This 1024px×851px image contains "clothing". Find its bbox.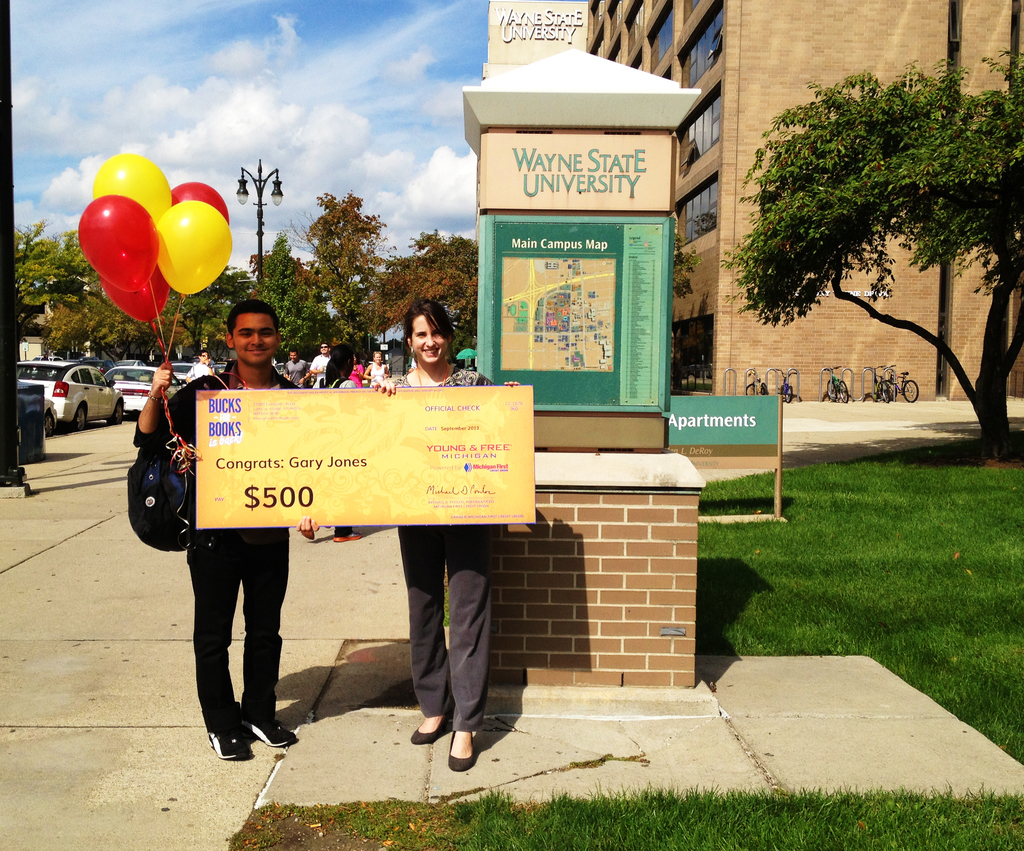
[left=384, top=365, right=497, bottom=738].
